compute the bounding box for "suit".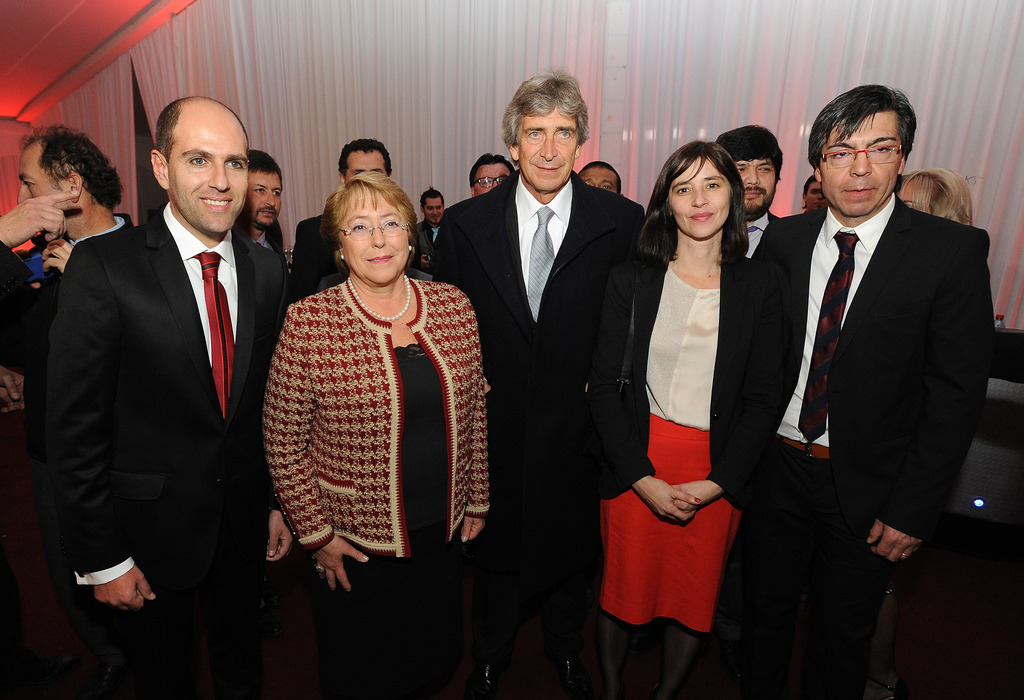
x1=769 y1=76 x2=993 y2=667.
